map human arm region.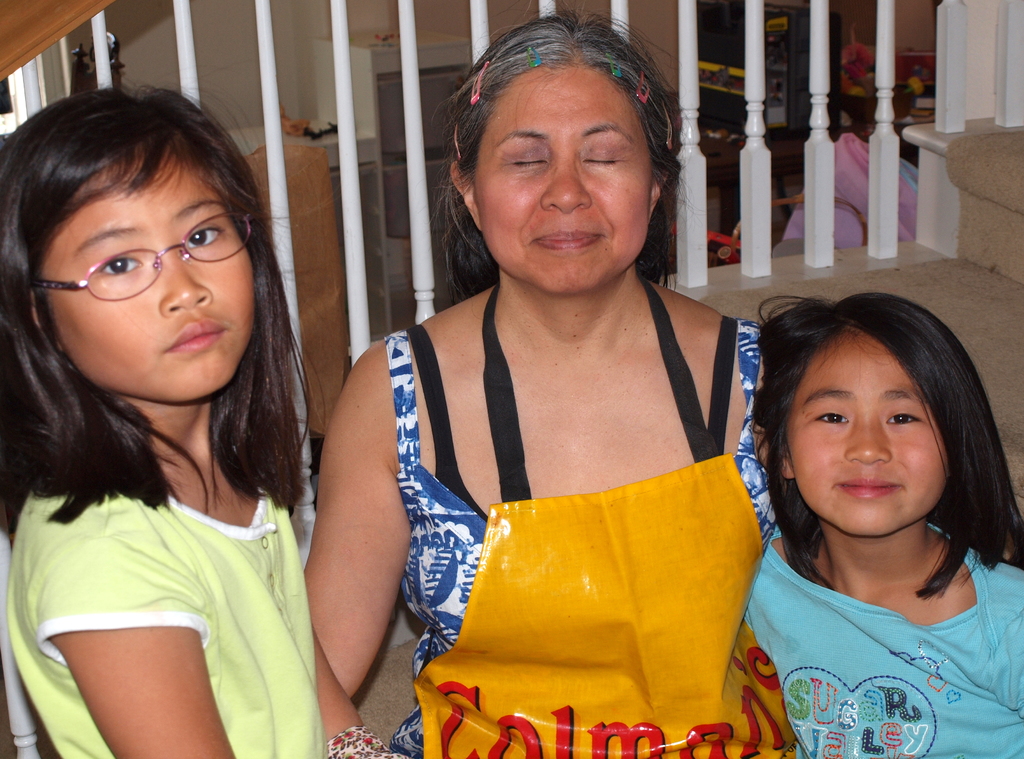
Mapped to <bbox>42, 537, 230, 758</bbox>.
